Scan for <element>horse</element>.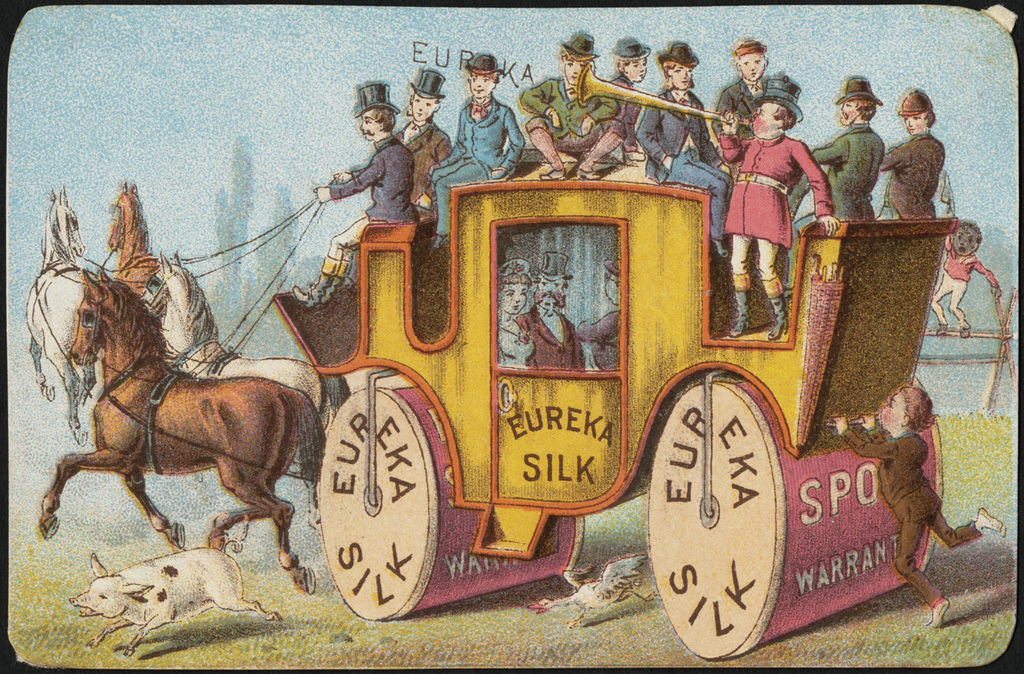
Scan result: <box>24,185,85,446</box>.
